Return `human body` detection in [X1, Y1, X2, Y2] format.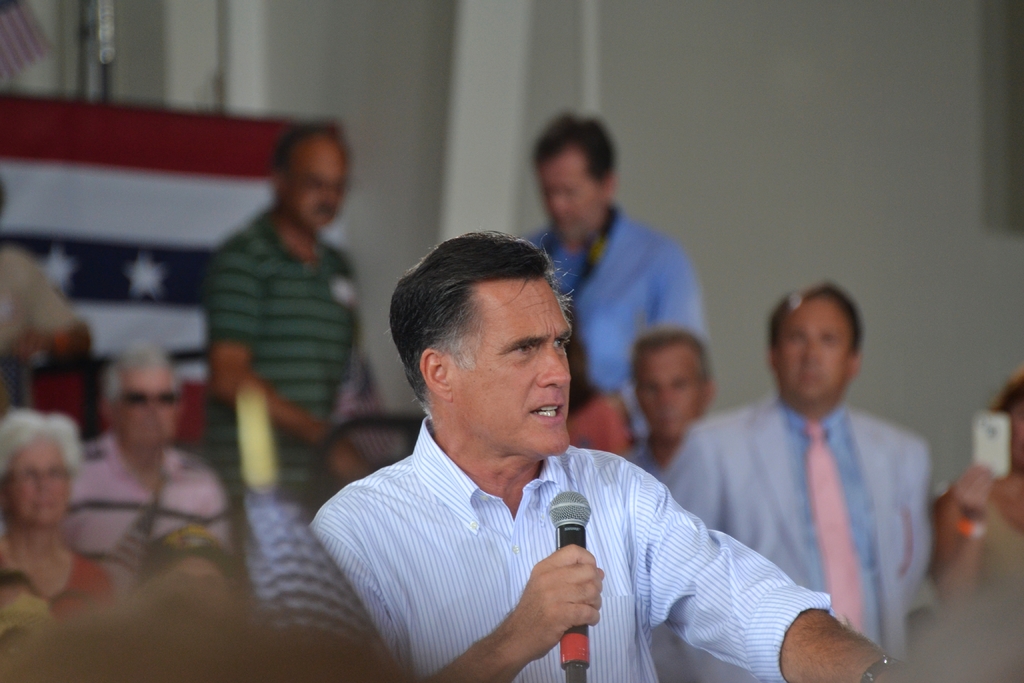
[202, 123, 360, 498].
